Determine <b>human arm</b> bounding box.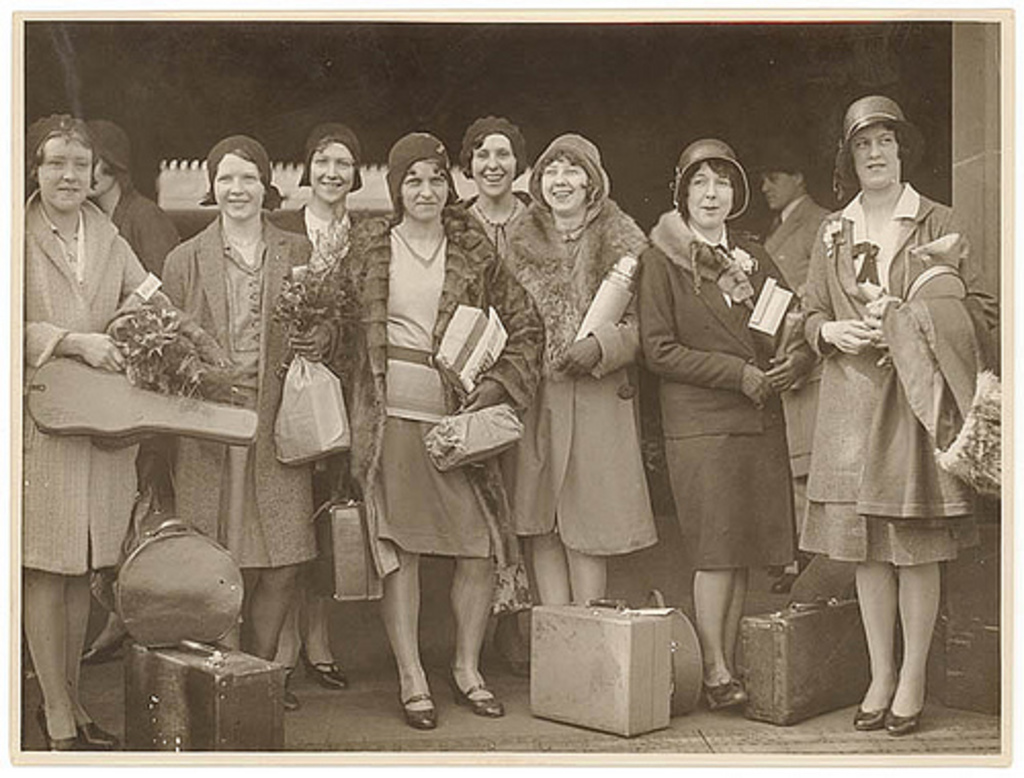
Determined: <bbox>465, 248, 549, 414</bbox>.
